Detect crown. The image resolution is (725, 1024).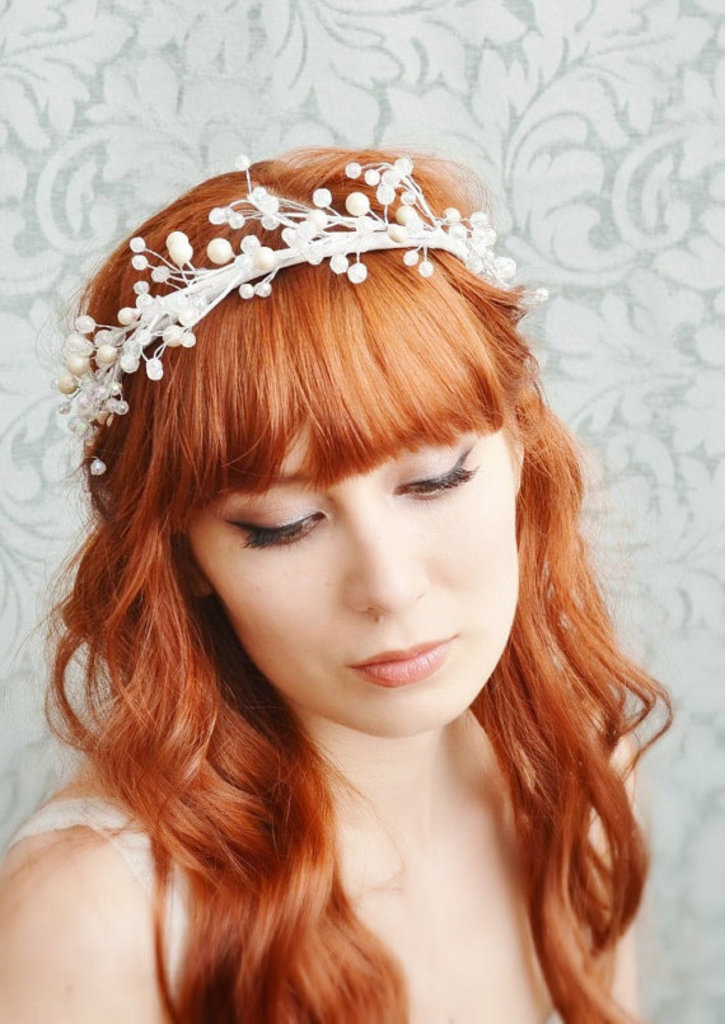
x1=50, y1=150, x2=548, y2=476.
